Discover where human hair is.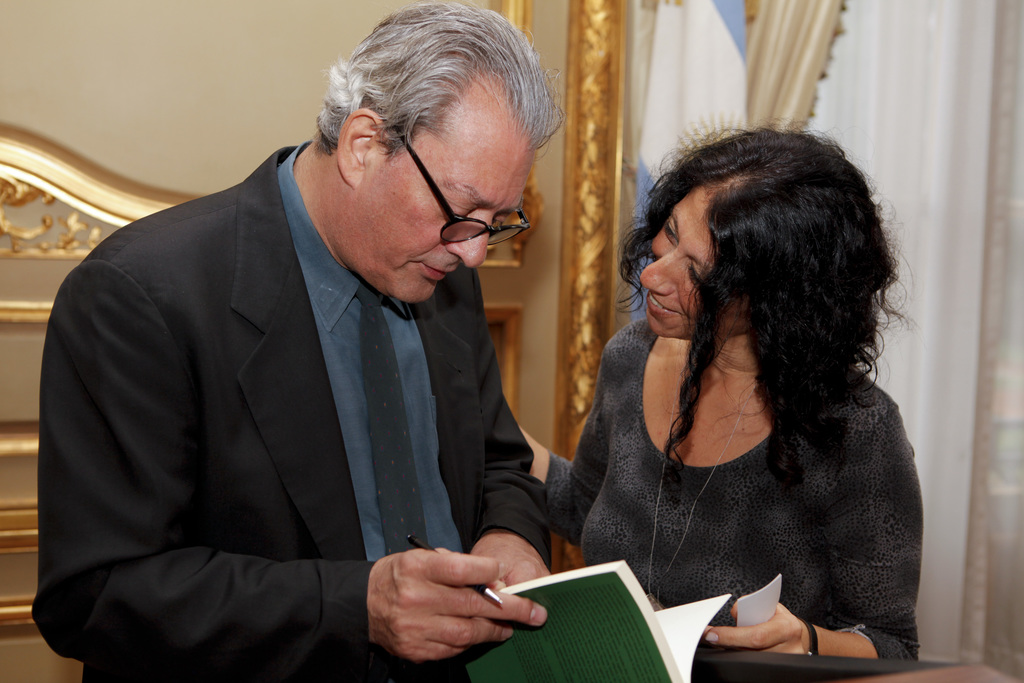
Discovered at {"x1": 610, "y1": 110, "x2": 909, "y2": 506}.
